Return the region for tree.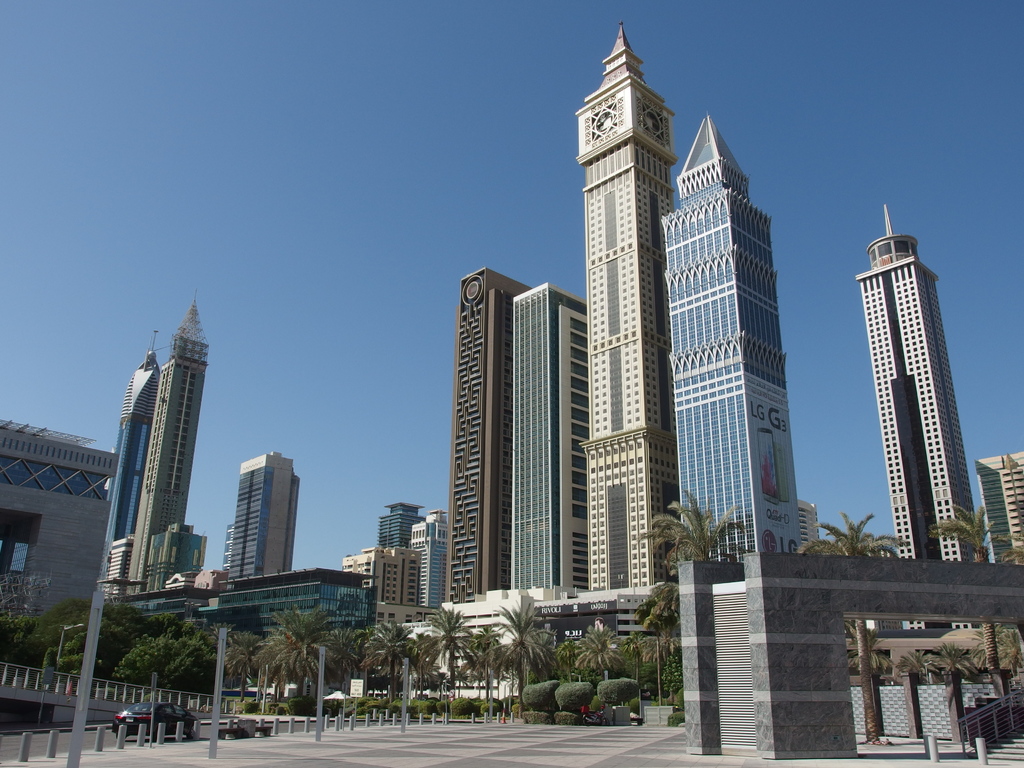
left=480, top=596, right=559, bottom=702.
